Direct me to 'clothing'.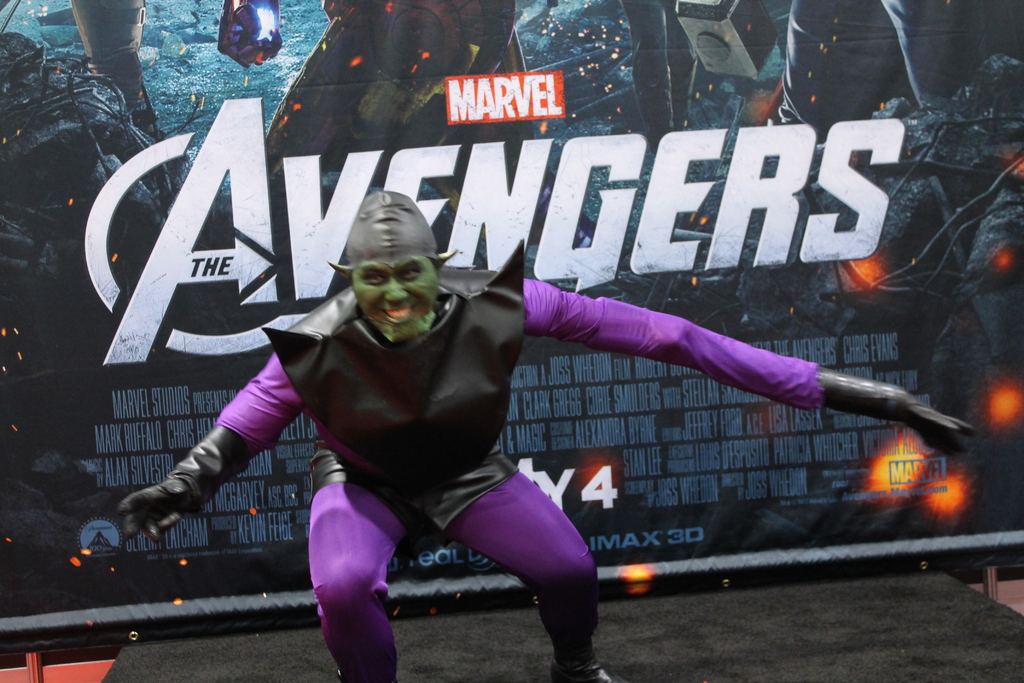
Direction: [155,243,827,682].
